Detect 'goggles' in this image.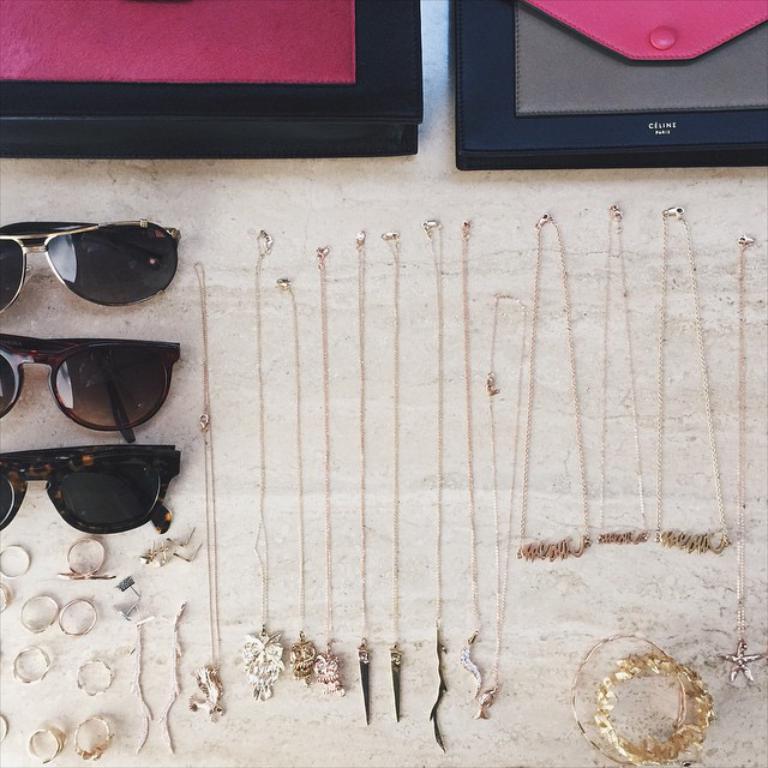
Detection: bbox(0, 212, 186, 307).
